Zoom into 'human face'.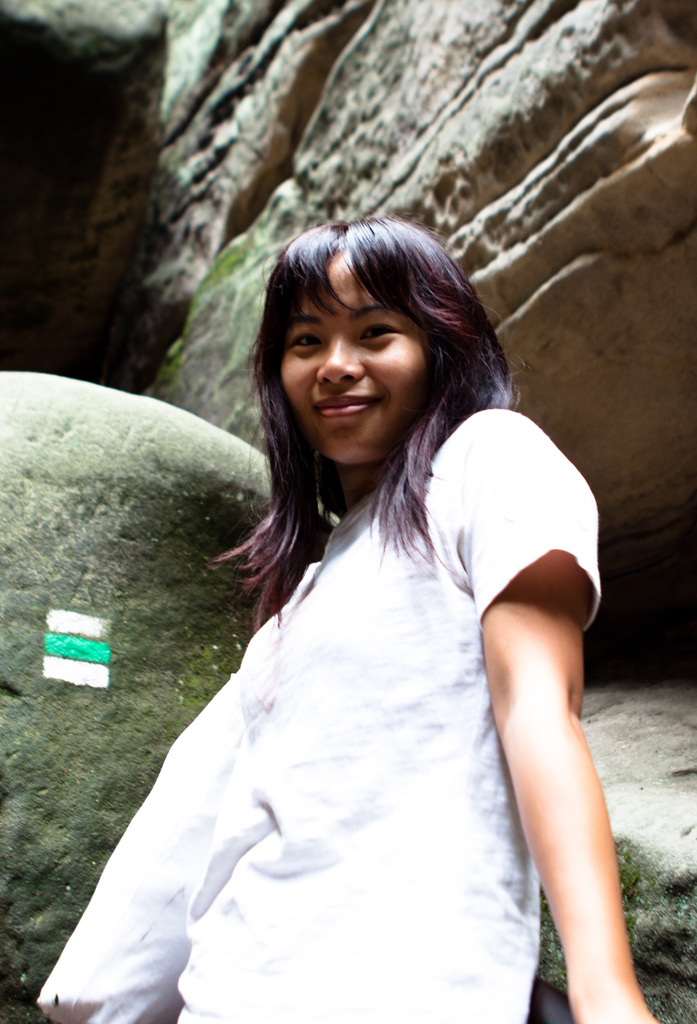
Zoom target: [284, 251, 425, 455].
